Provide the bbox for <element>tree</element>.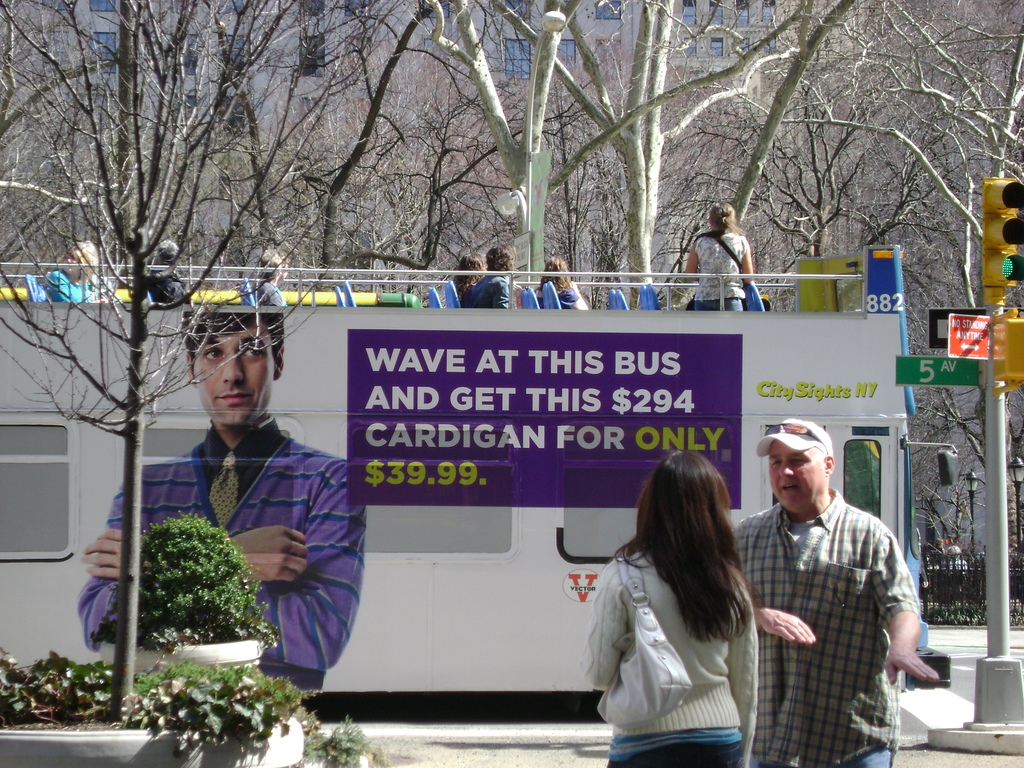
locate(486, 0, 834, 309).
